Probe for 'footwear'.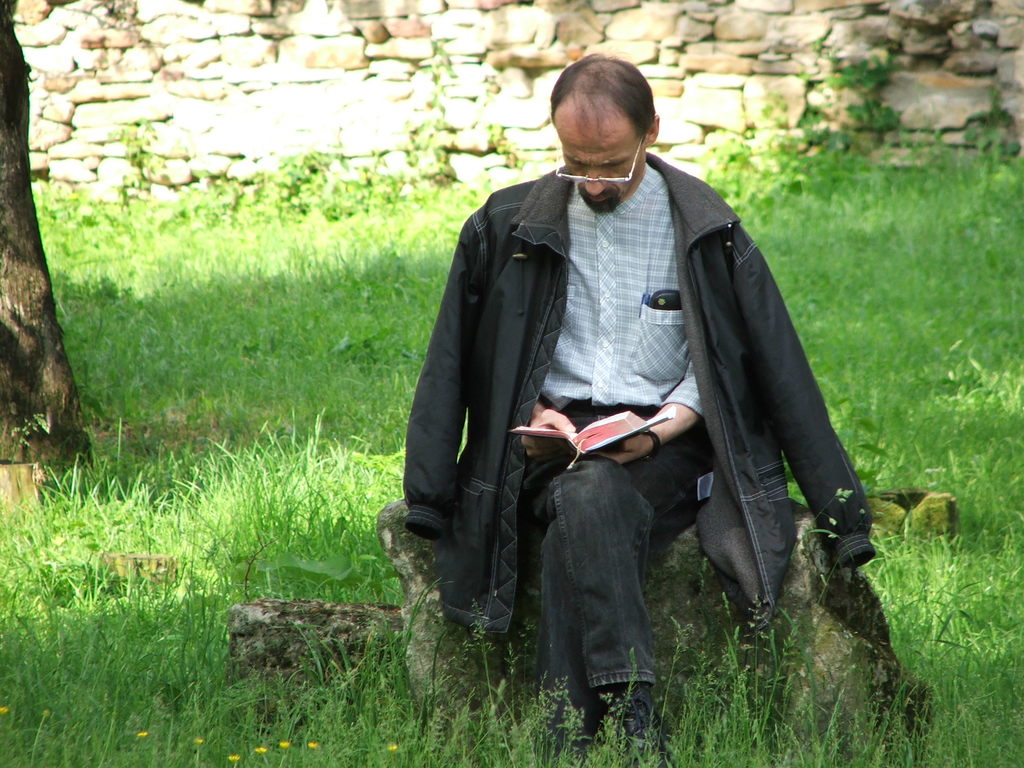
Probe result: region(614, 699, 676, 767).
